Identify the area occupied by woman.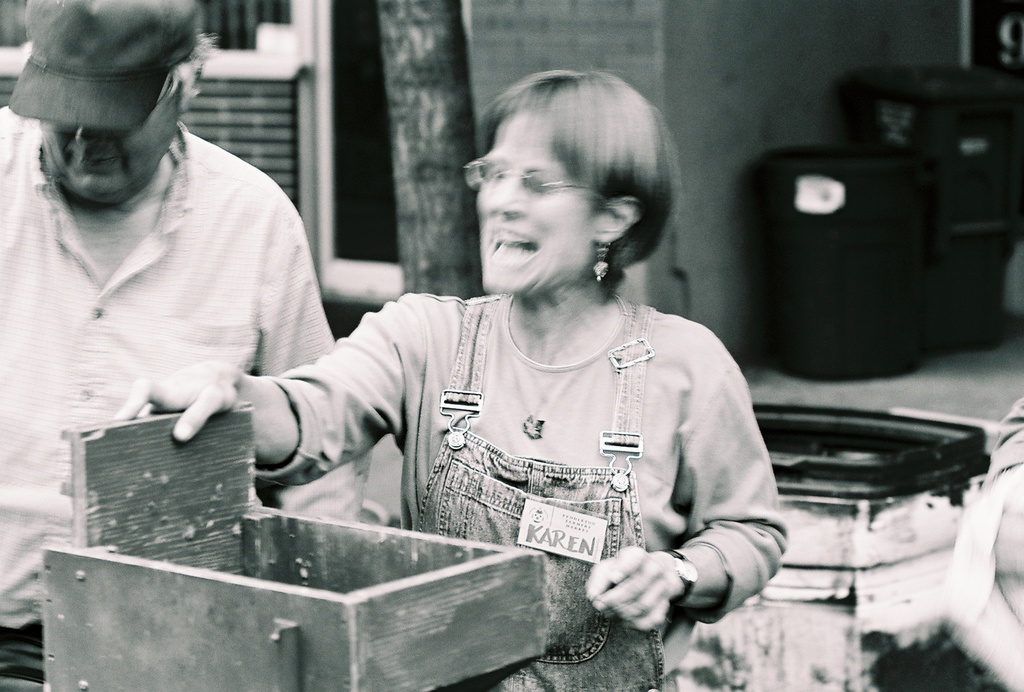
Area: 173,85,771,691.
